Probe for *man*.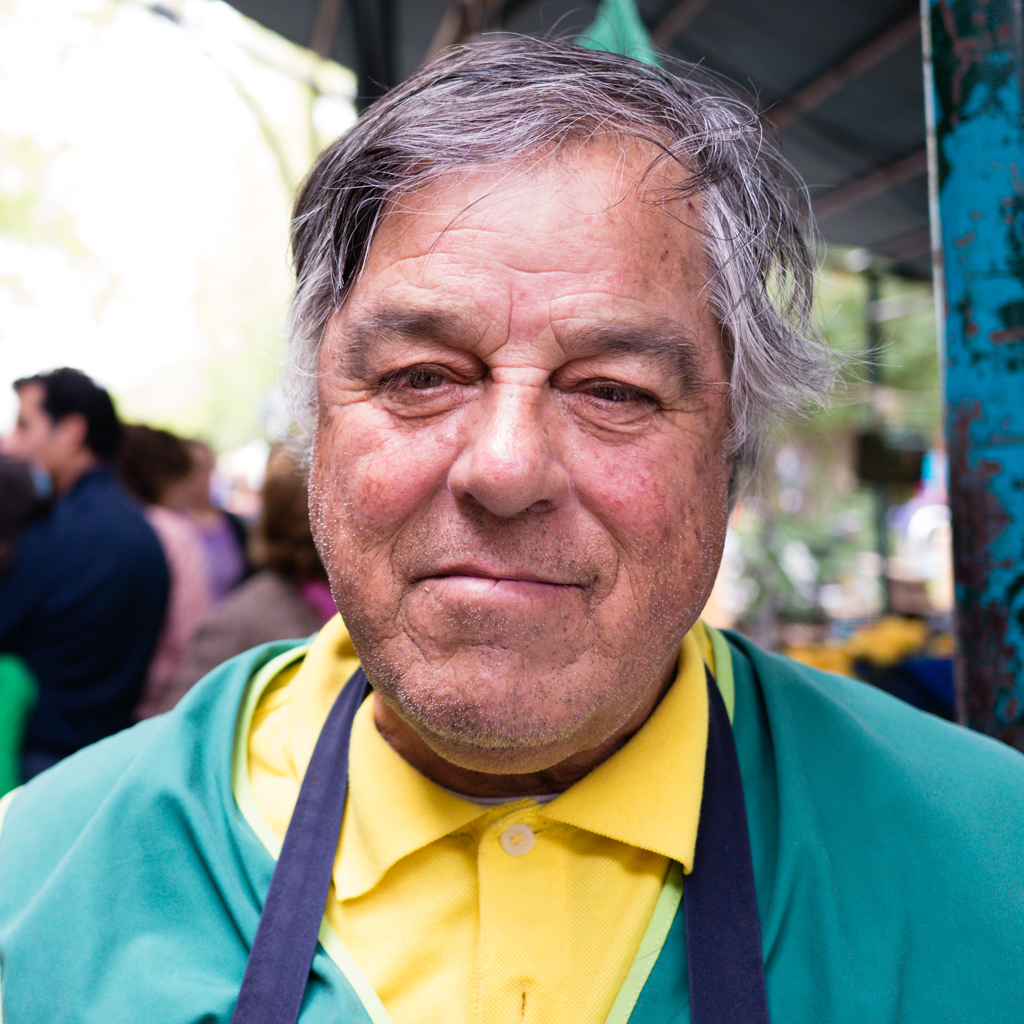
Probe result: x1=13 y1=64 x2=1023 y2=1001.
